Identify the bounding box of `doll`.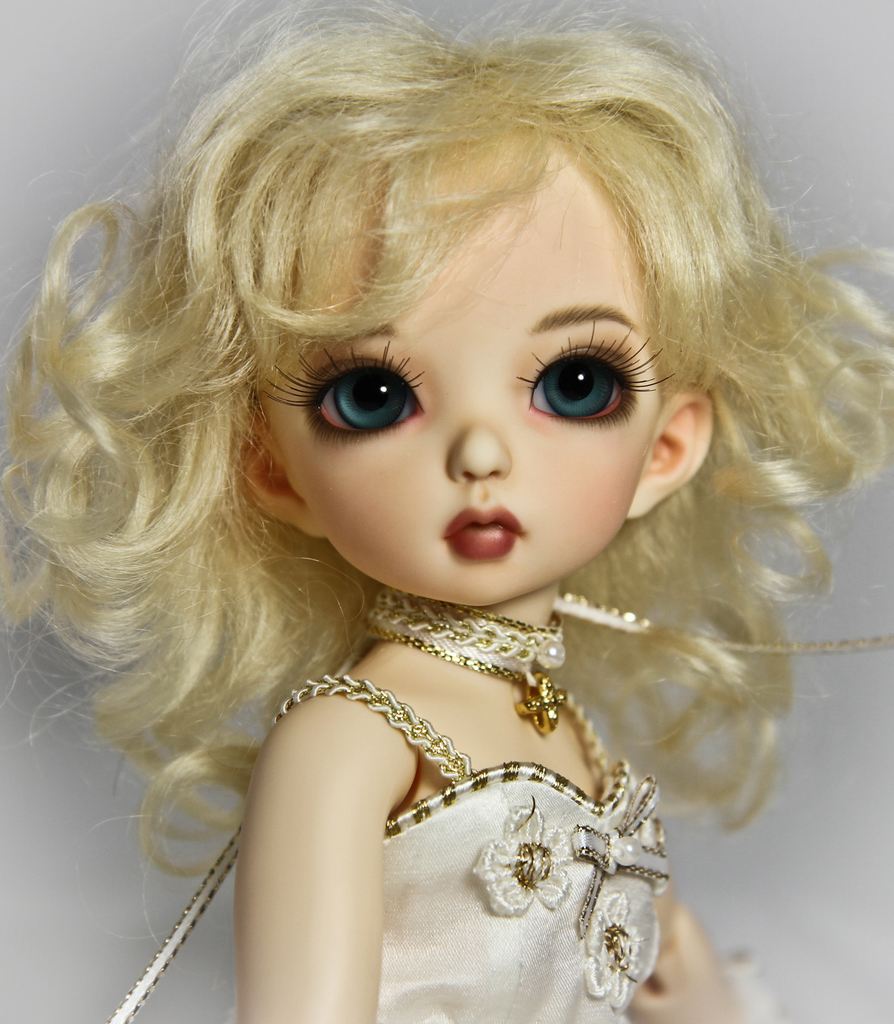
bbox=(0, 12, 893, 989).
